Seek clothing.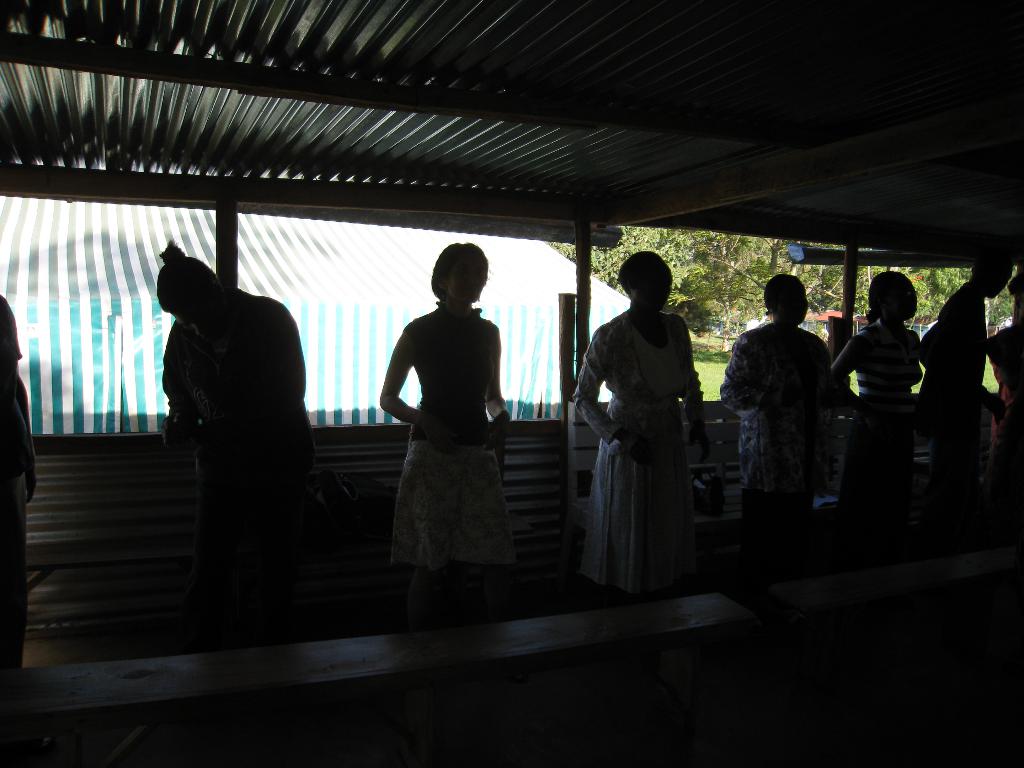
pyautogui.locateOnScreen(714, 318, 838, 518).
